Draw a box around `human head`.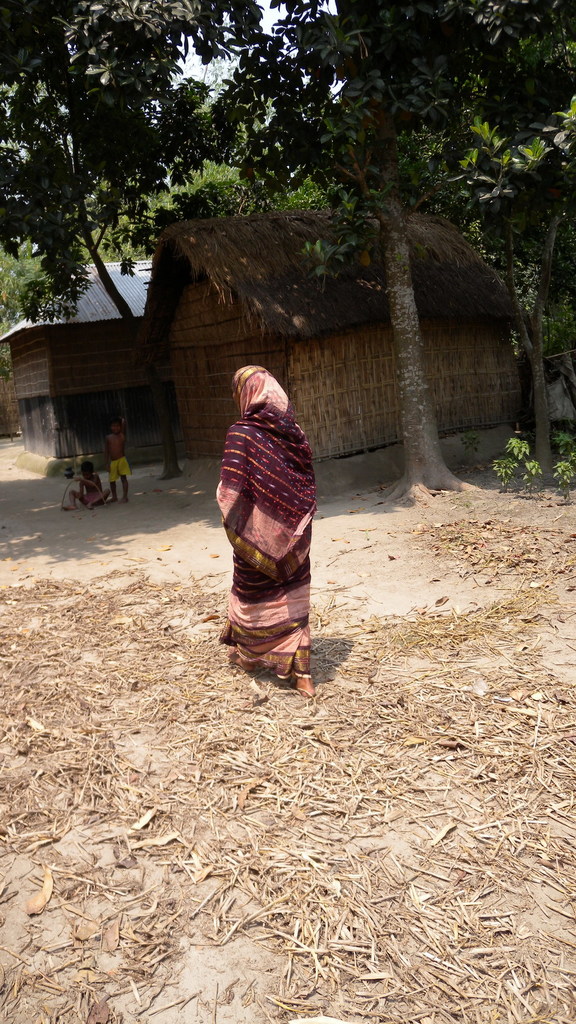
{"x1": 222, "y1": 365, "x2": 290, "y2": 422}.
